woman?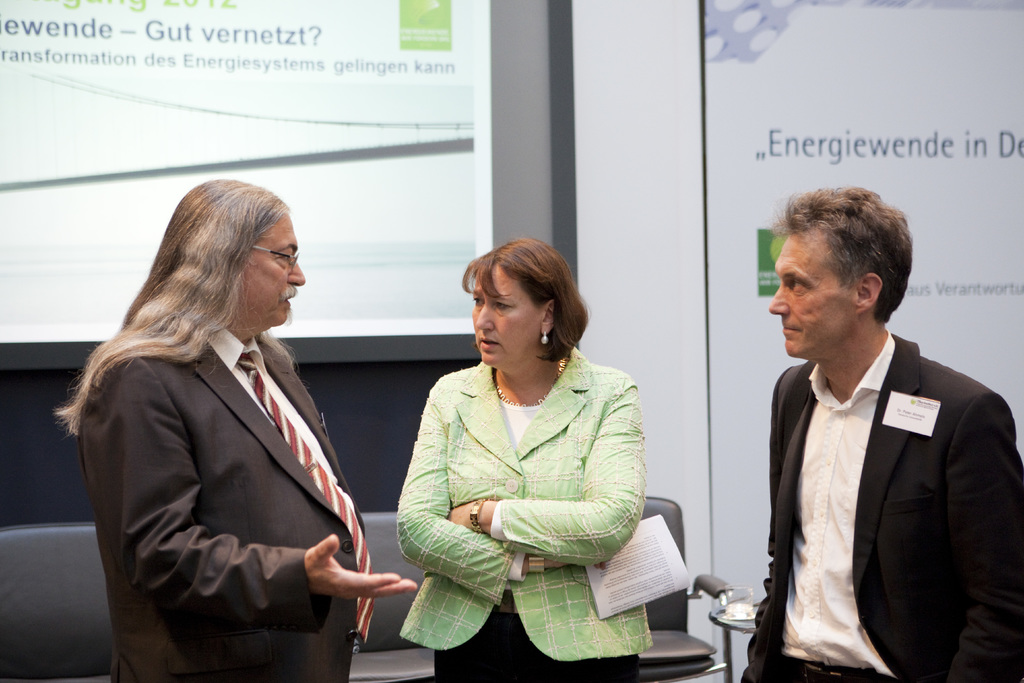
bbox=[394, 242, 667, 668]
